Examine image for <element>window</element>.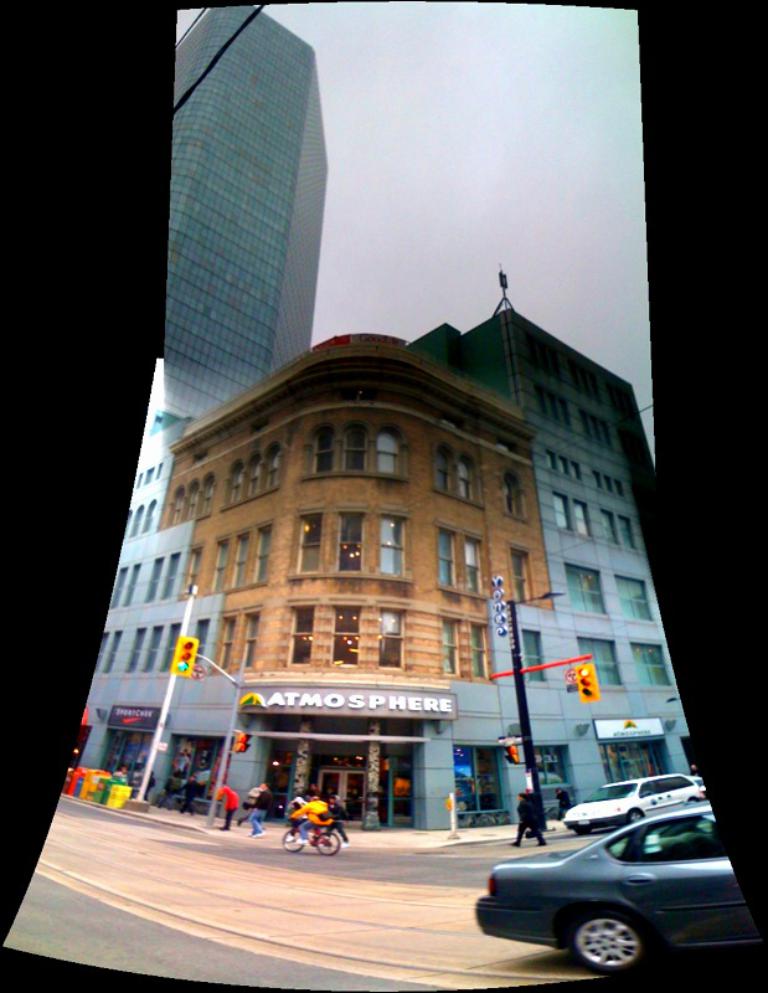
Examination result: [x1=382, y1=515, x2=404, y2=580].
